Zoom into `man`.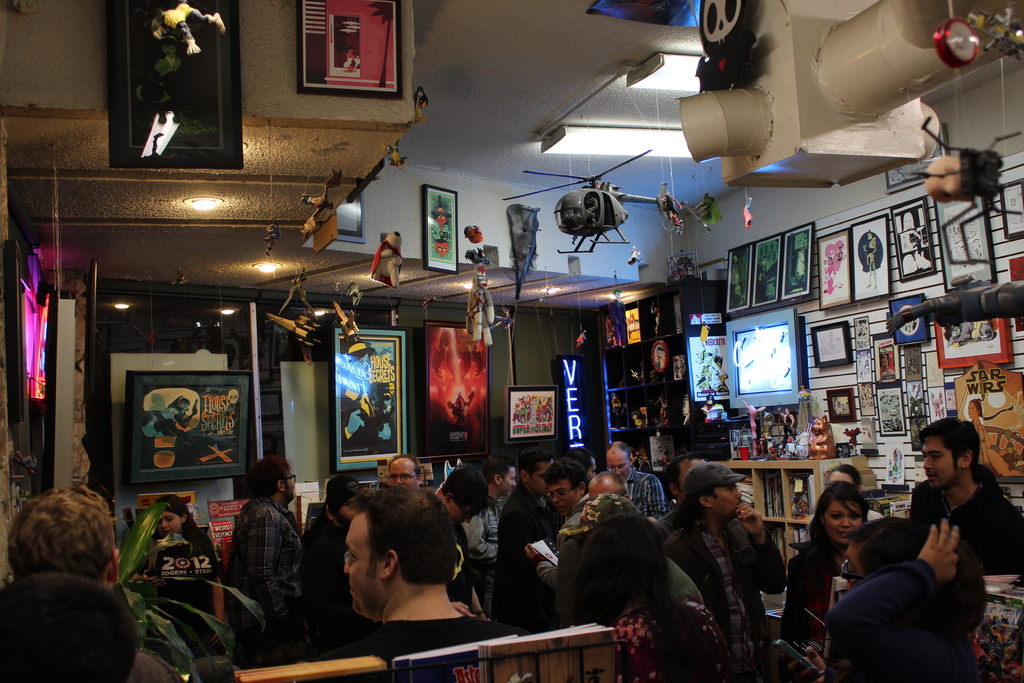
Zoom target: [x1=495, y1=447, x2=566, y2=618].
